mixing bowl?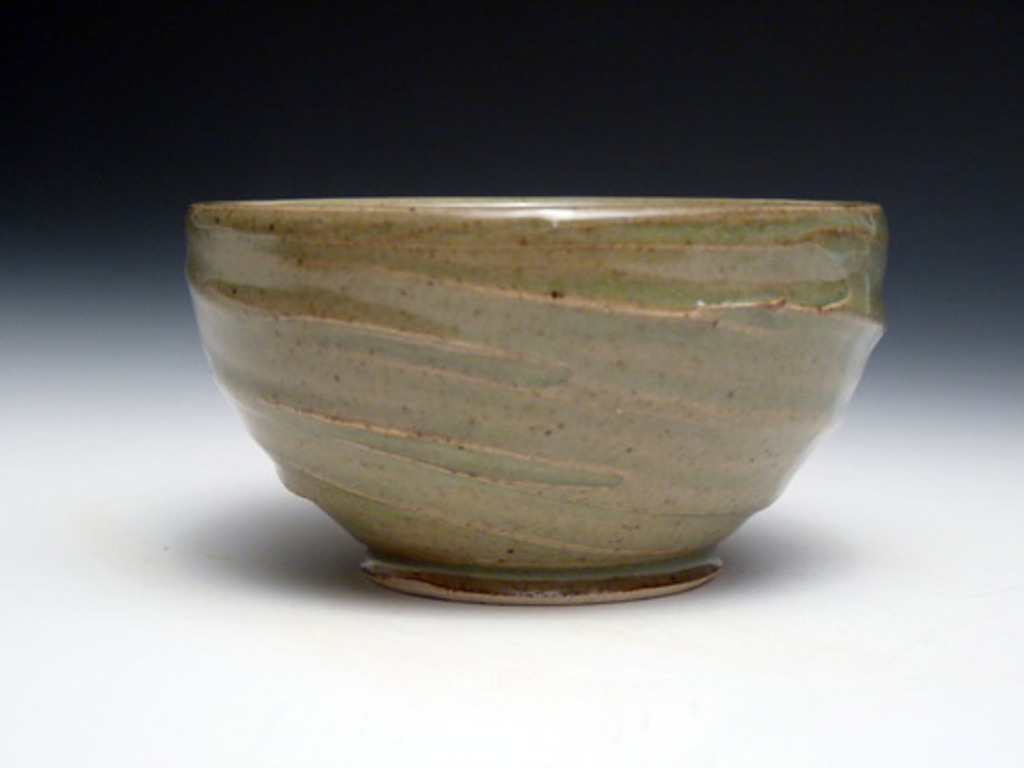
[186, 195, 891, 608]
